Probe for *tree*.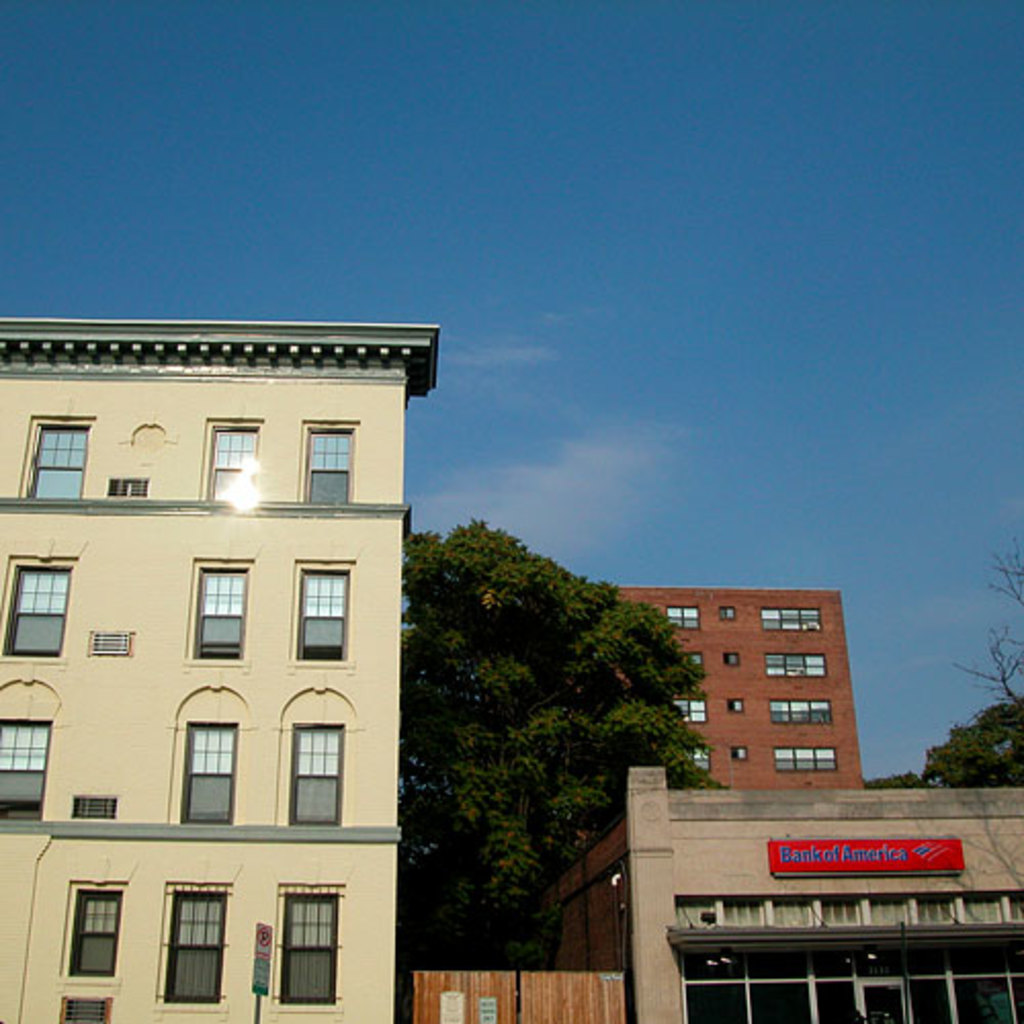
Probe result: locate(403, 485, 735, 948).
